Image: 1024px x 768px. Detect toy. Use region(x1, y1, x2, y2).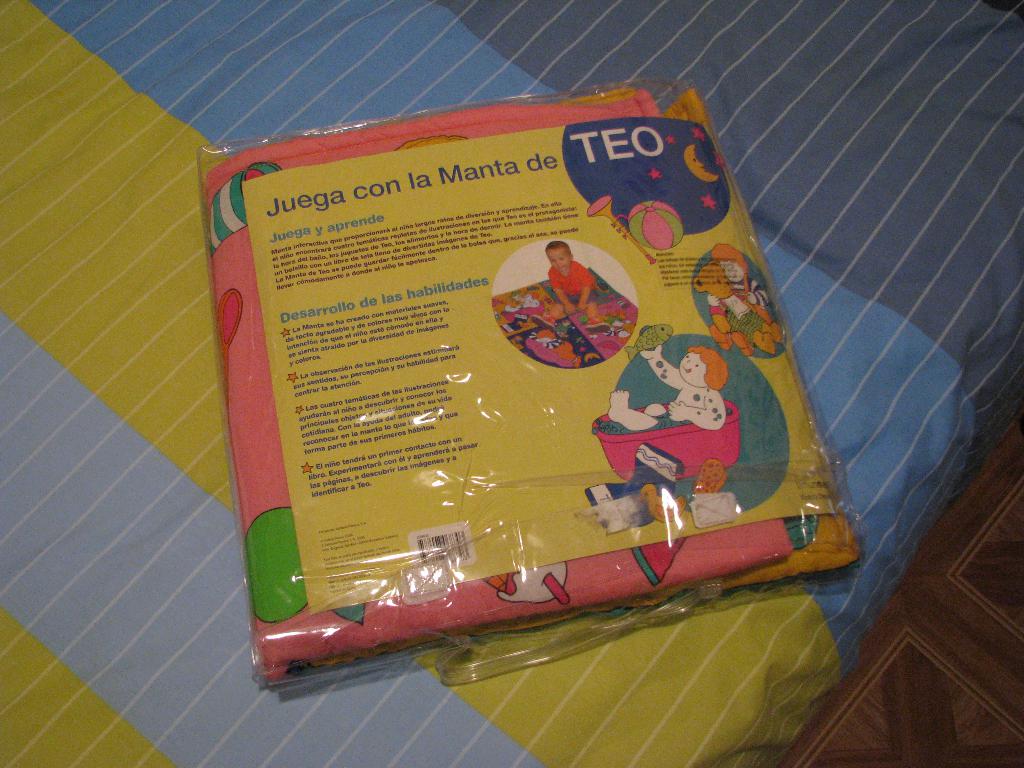
region(698, 243, 786, 356).
